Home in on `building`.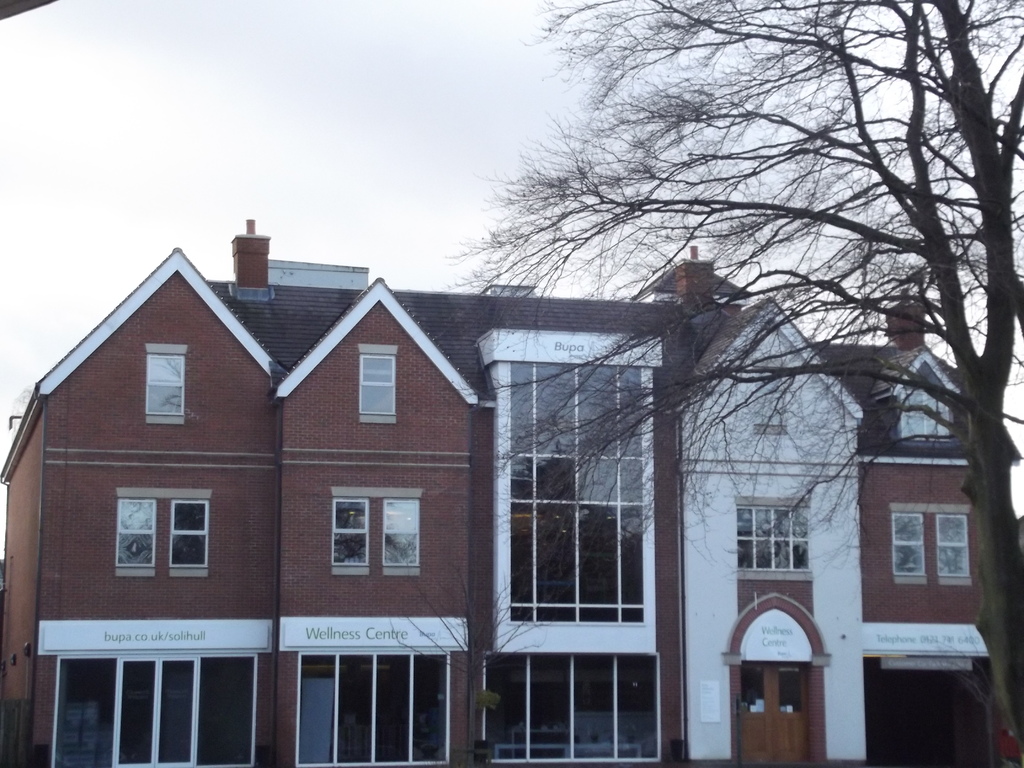
Homed in at 3, 214, 1023, 767.
